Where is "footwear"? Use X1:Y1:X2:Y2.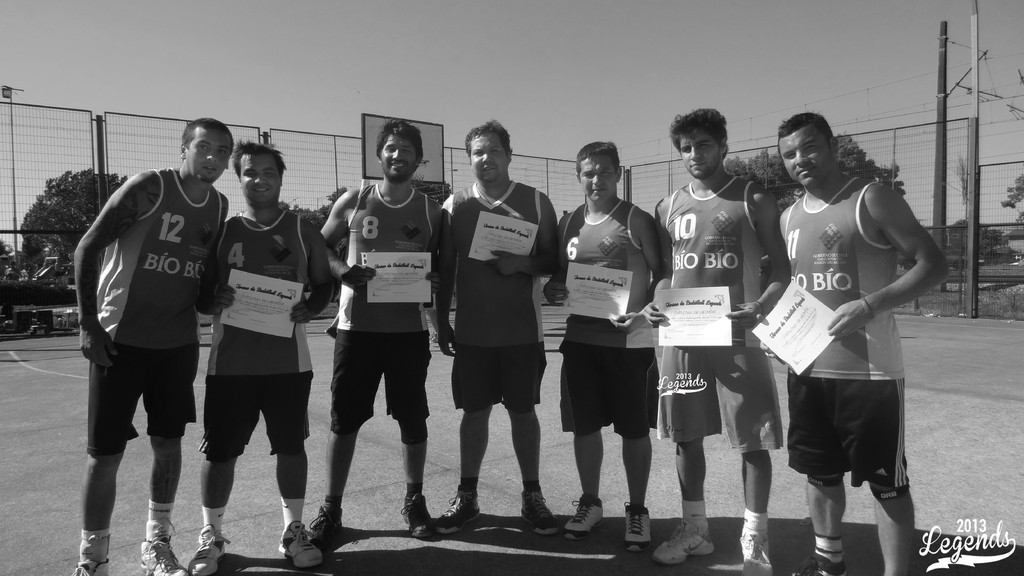
564:500:604:538.
